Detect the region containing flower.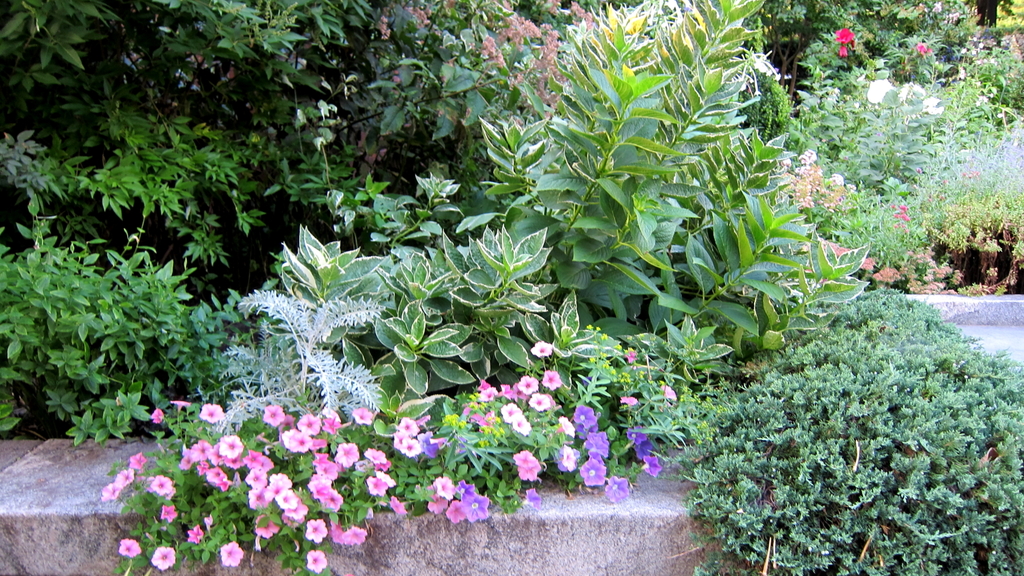
select_region(163, 501, 181, 521).
